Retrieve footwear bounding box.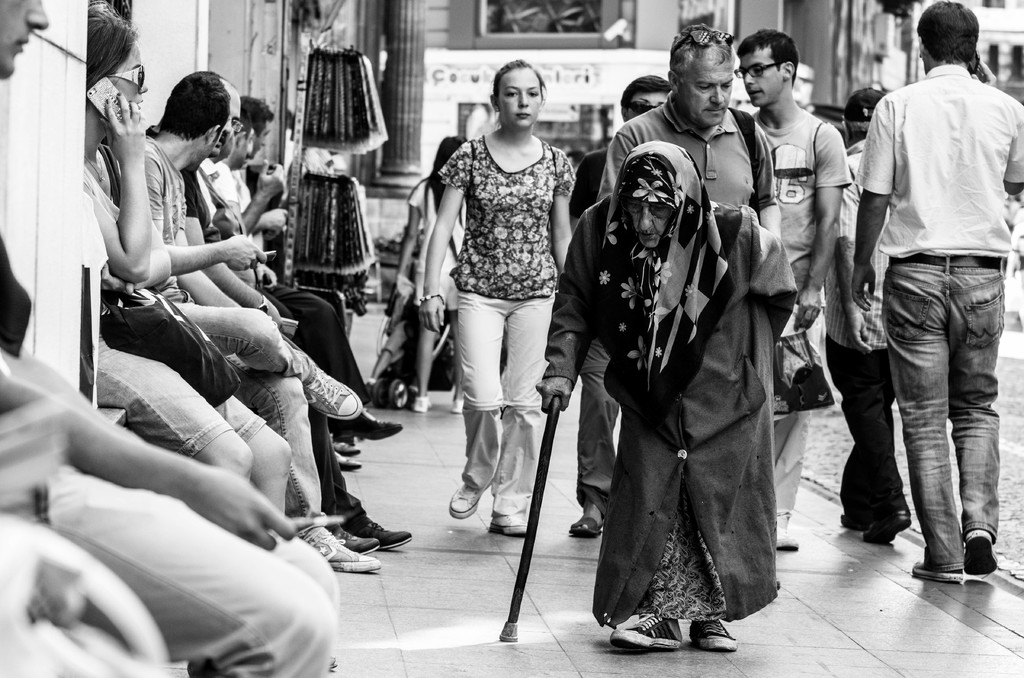
Bounding box: 316,526,379,553.
